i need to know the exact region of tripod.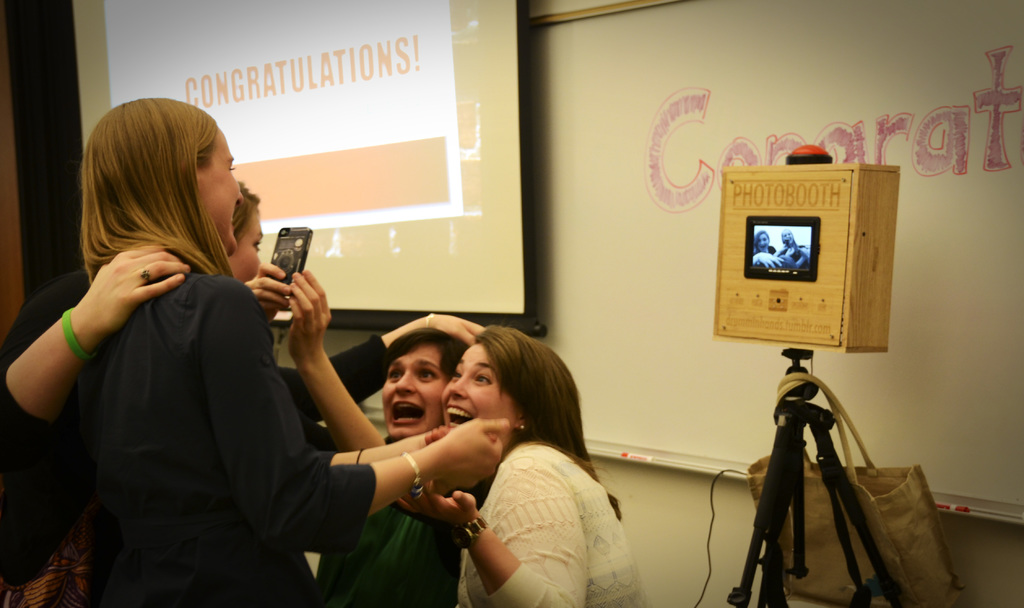
Region: x1=726, y1=347, x2=906, y2=607.
